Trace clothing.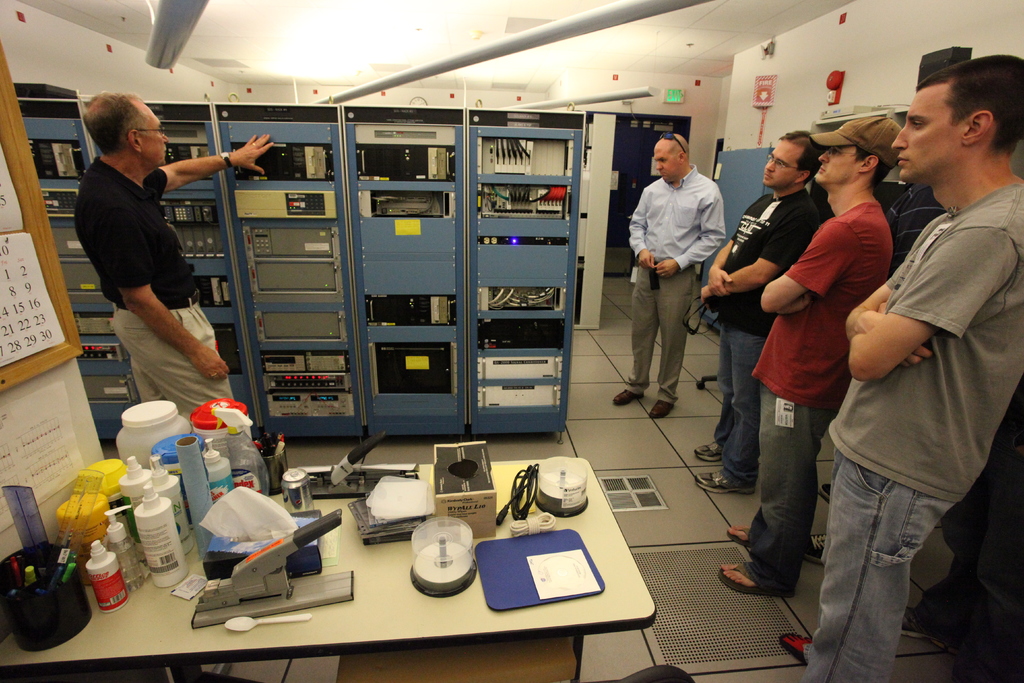
Traced to bbox(79, 126, 213, 393).
